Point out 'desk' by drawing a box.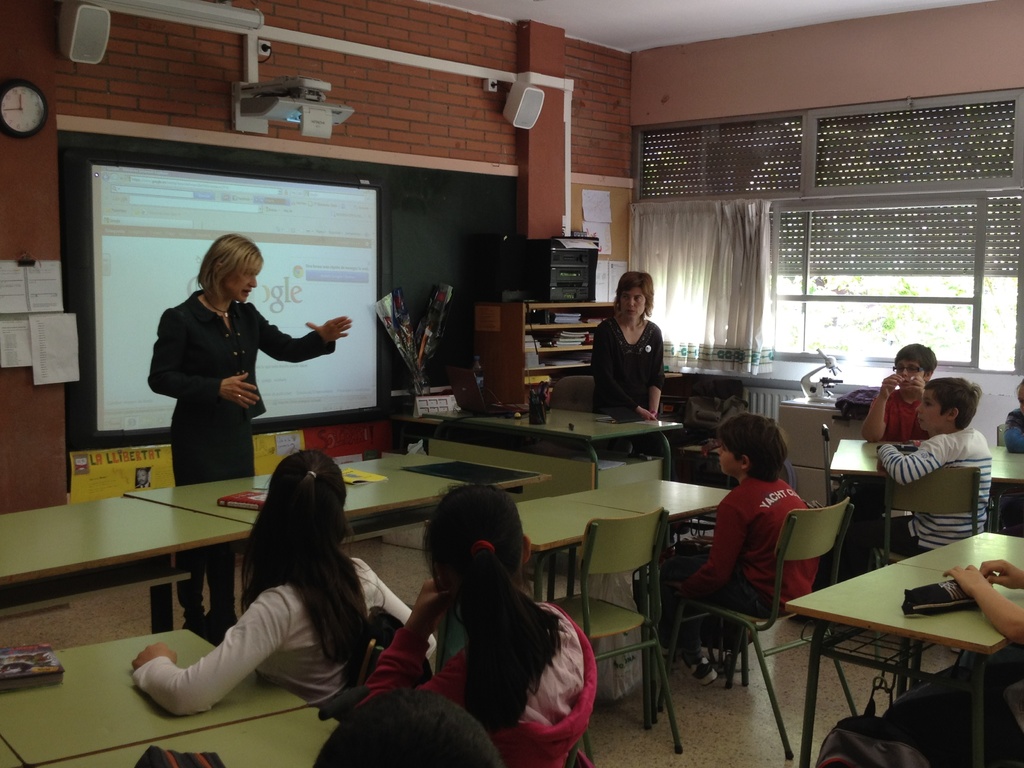
bbox=(773, 487, 1018, 749).
